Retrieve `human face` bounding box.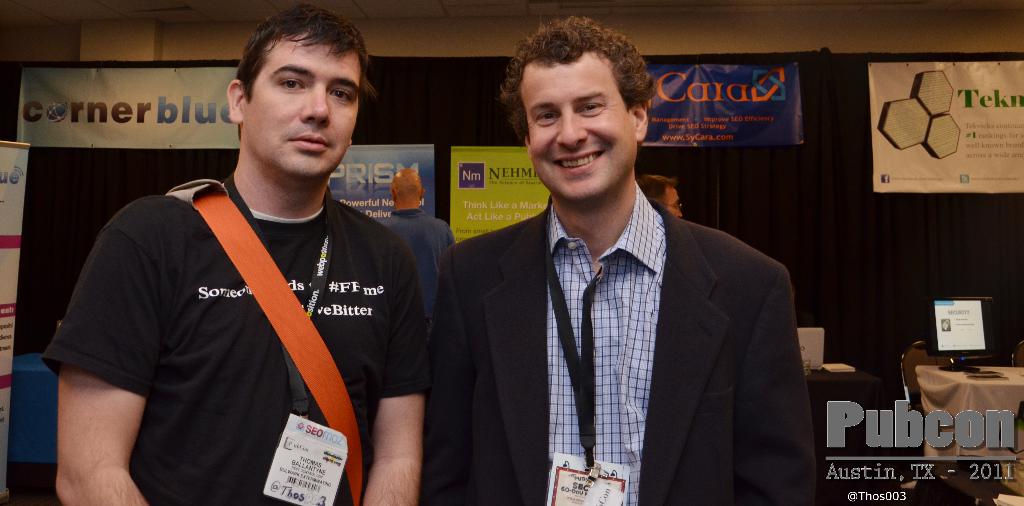
Bounding box: box(658, 184, 681, 218).
